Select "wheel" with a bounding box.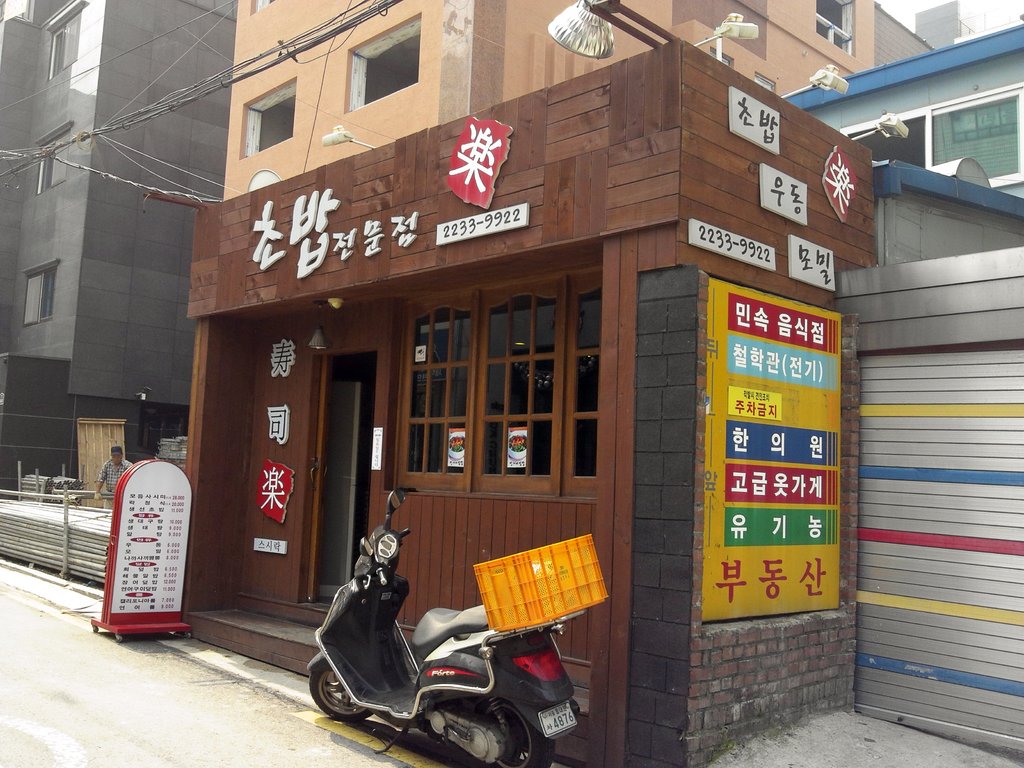
box(460, 697, 555, 765).
